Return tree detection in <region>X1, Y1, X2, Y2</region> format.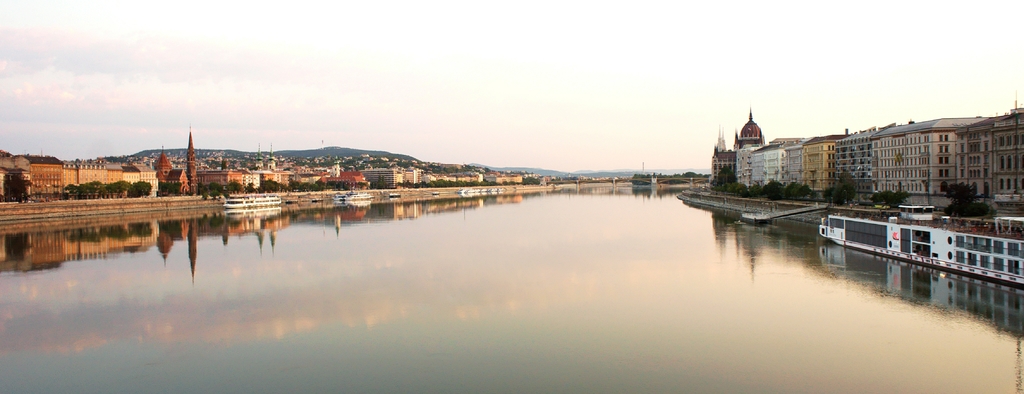
<region>257, 177, 281, 190</region>.
